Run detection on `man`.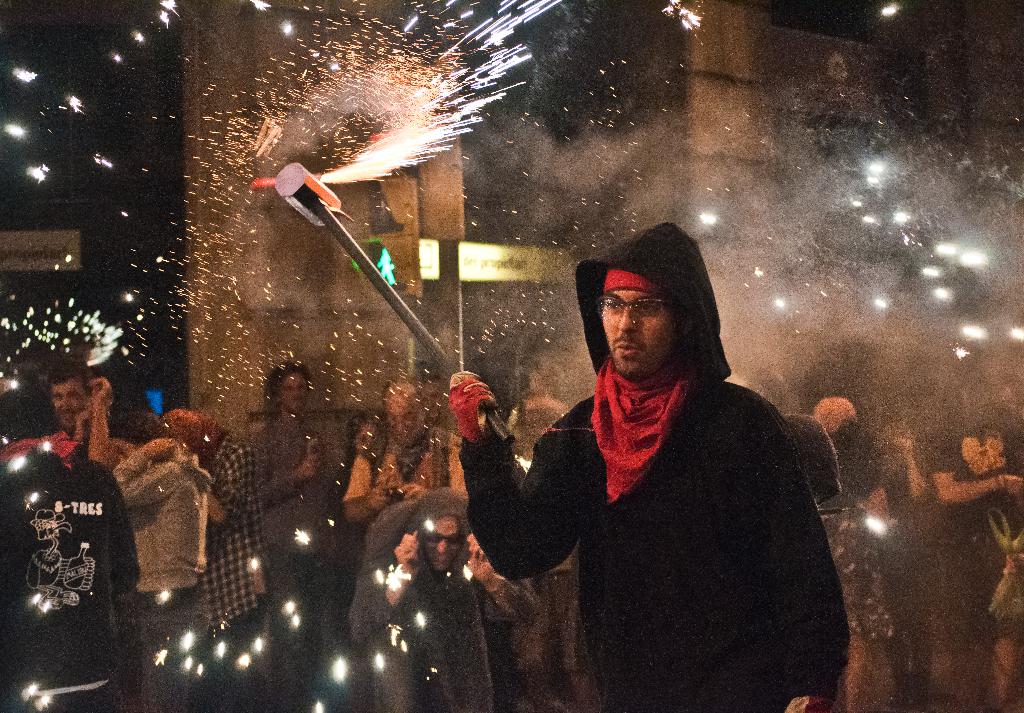
Result: (158, 406, 271, 712).
